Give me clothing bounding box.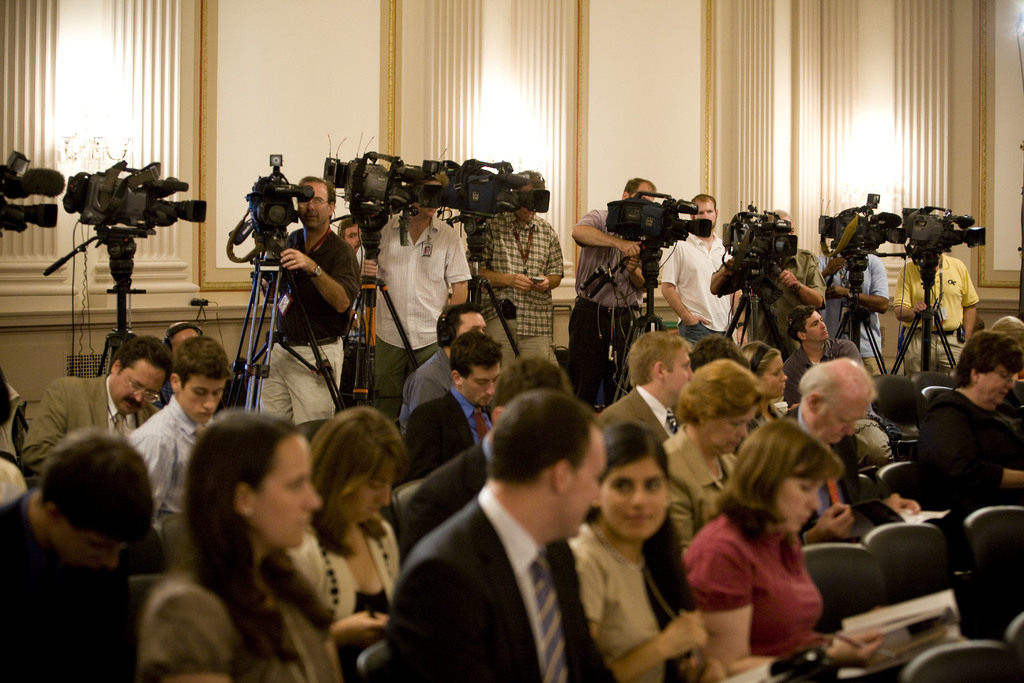
606, 368, 661, 457.
